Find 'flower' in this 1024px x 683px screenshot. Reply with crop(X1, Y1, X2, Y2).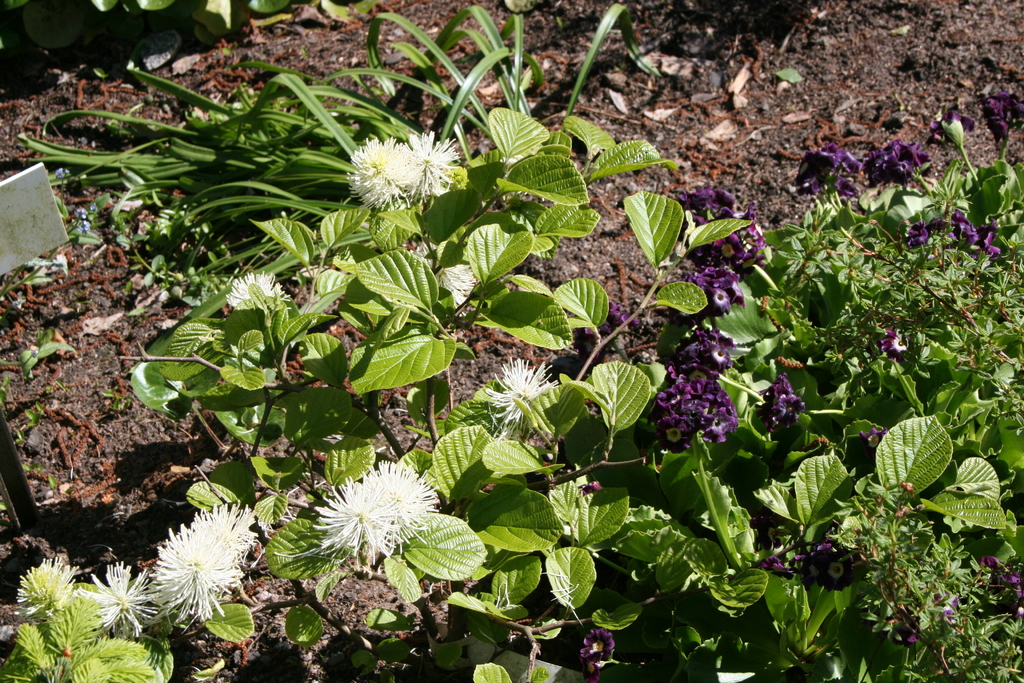
crop(973, 555, 1023, 624).
